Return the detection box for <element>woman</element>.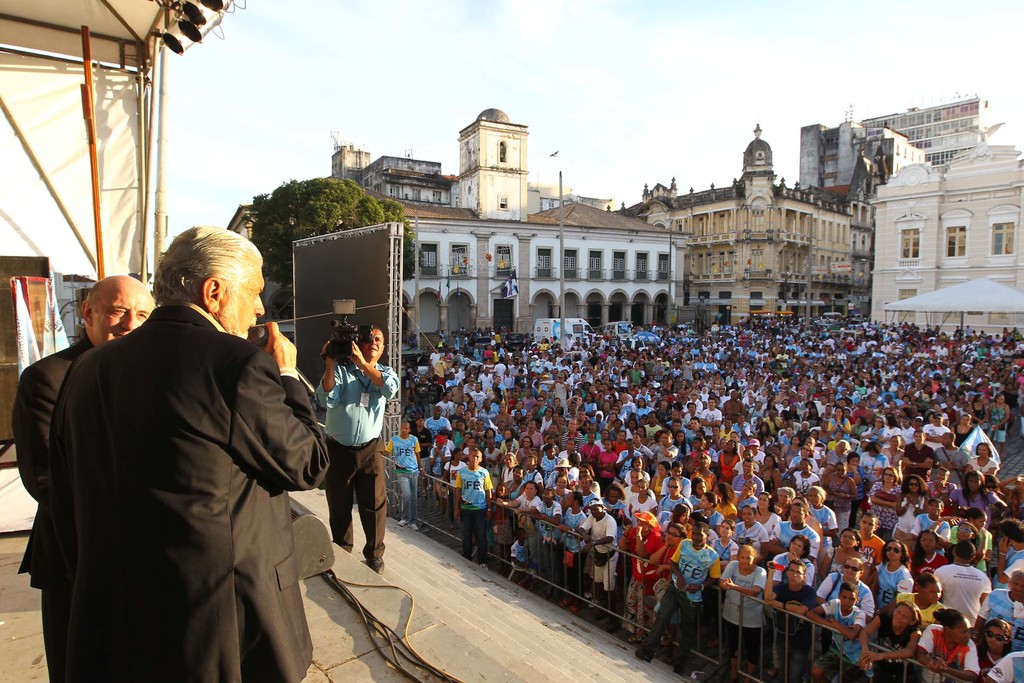
region(557, 438, 580, 463).
